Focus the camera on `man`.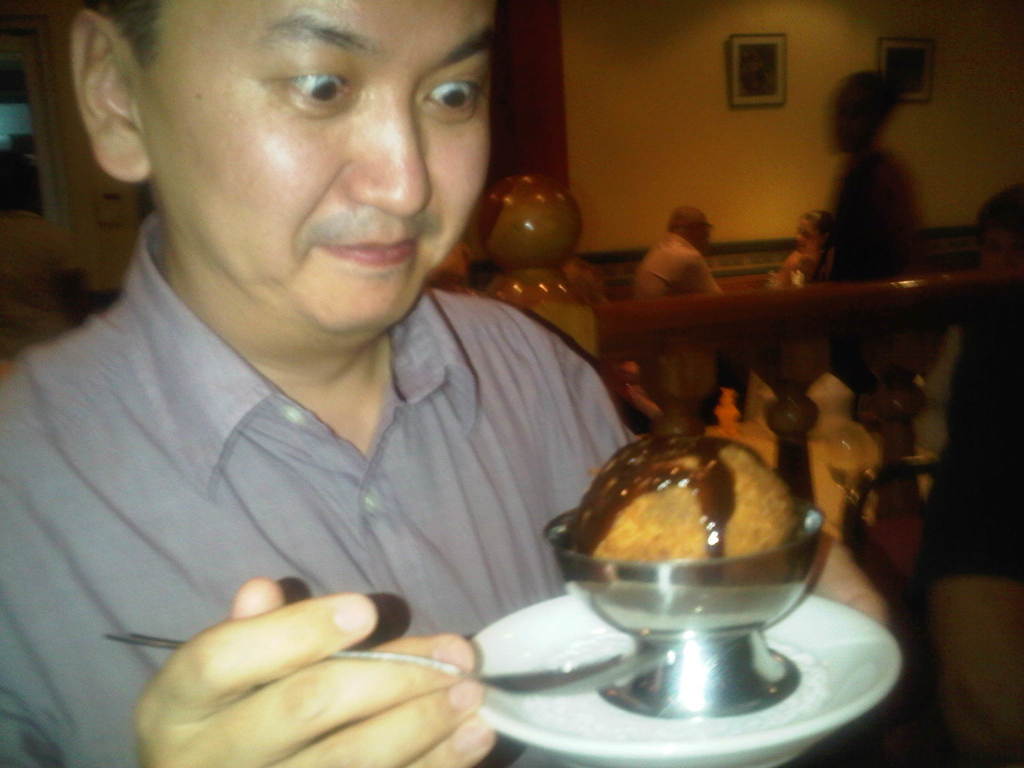
Focus region: Rect(810, 67, 922, 553).
